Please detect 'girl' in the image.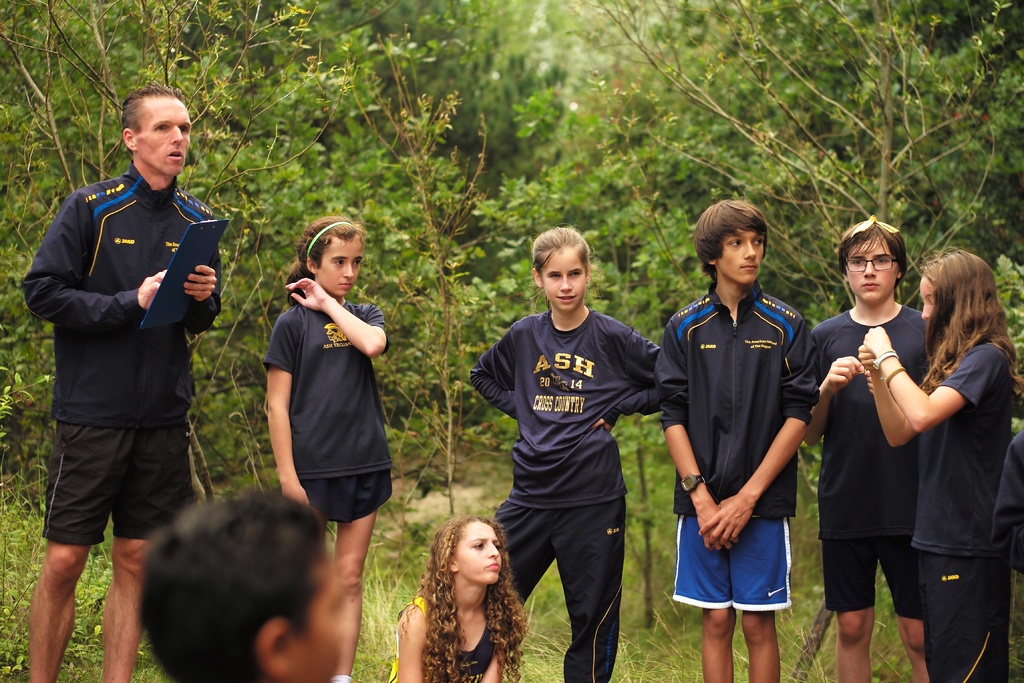
region(390, 512, 531, 682).
